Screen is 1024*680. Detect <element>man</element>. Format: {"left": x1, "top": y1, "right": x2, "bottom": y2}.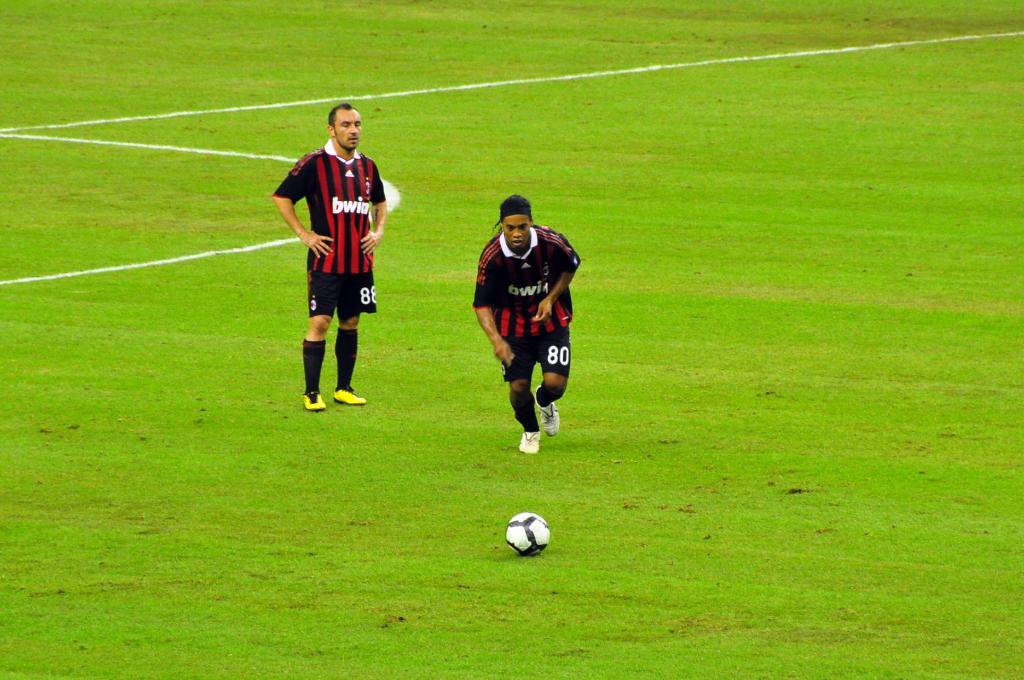
{"left": 461, "top": 197, "right": 585, "bottom": 468}.
